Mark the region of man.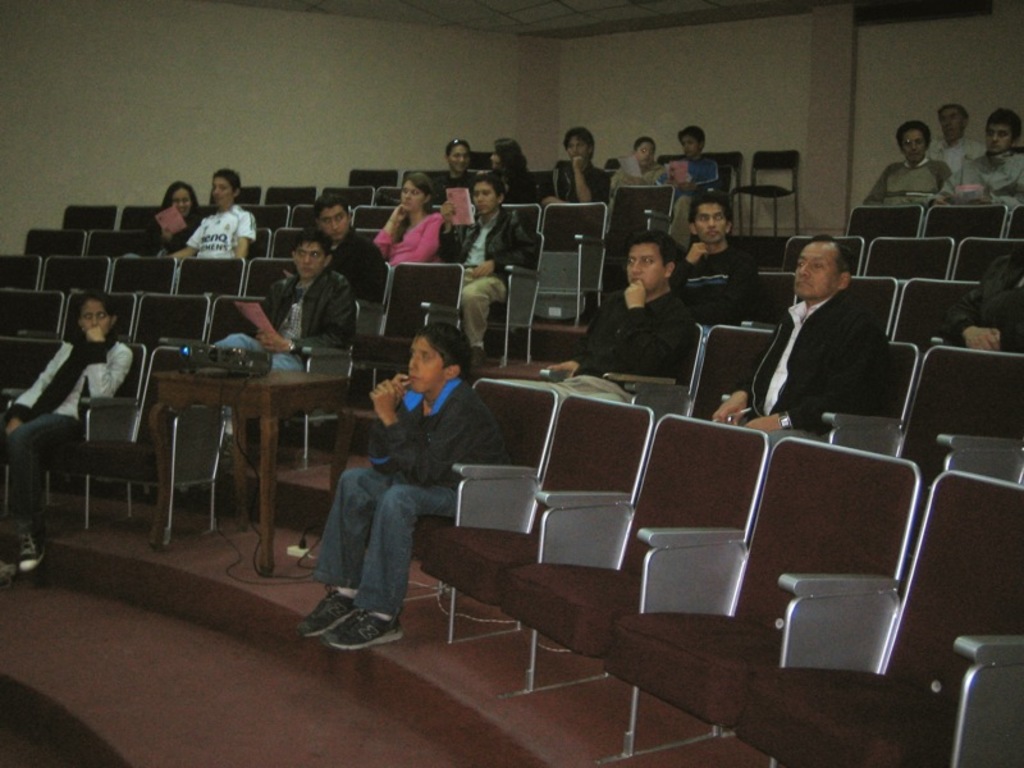
Region: 212 236 355 370.
